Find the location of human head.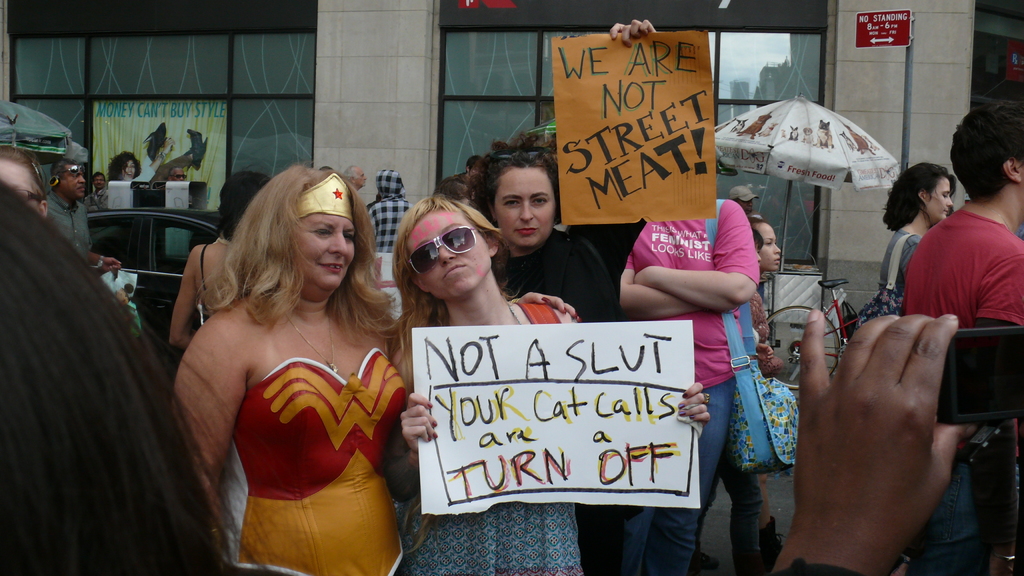
Location: bbox(0, 148, 48, 214).
